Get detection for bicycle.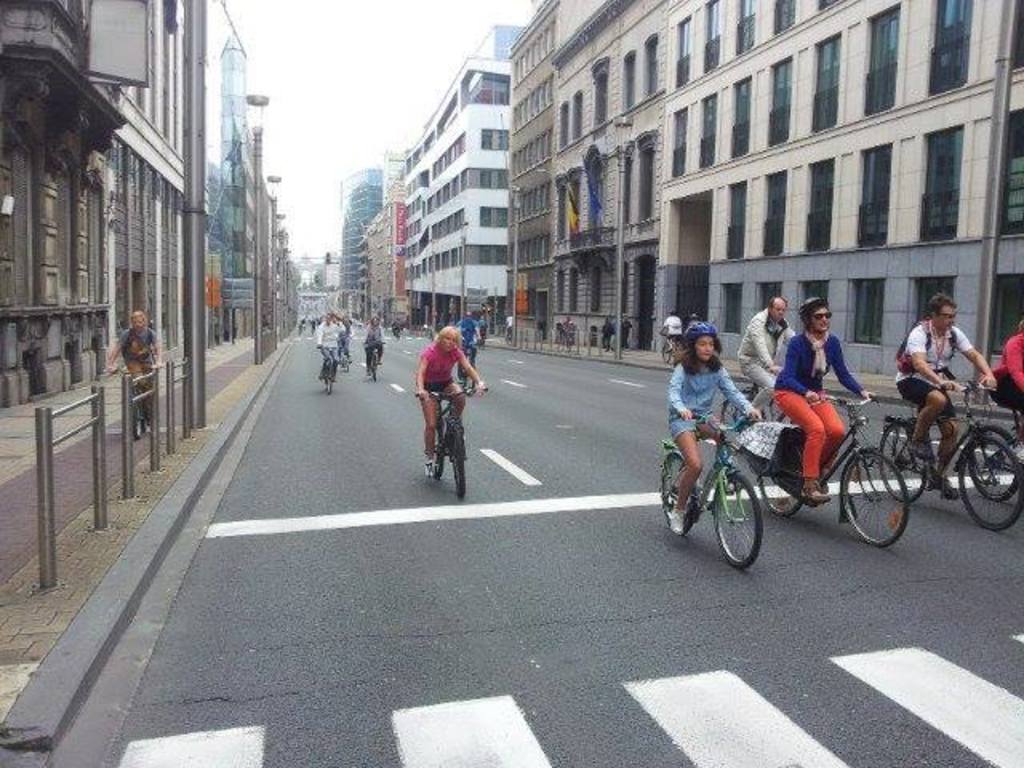
Detection: Rect(448, 339, 486, 395).
